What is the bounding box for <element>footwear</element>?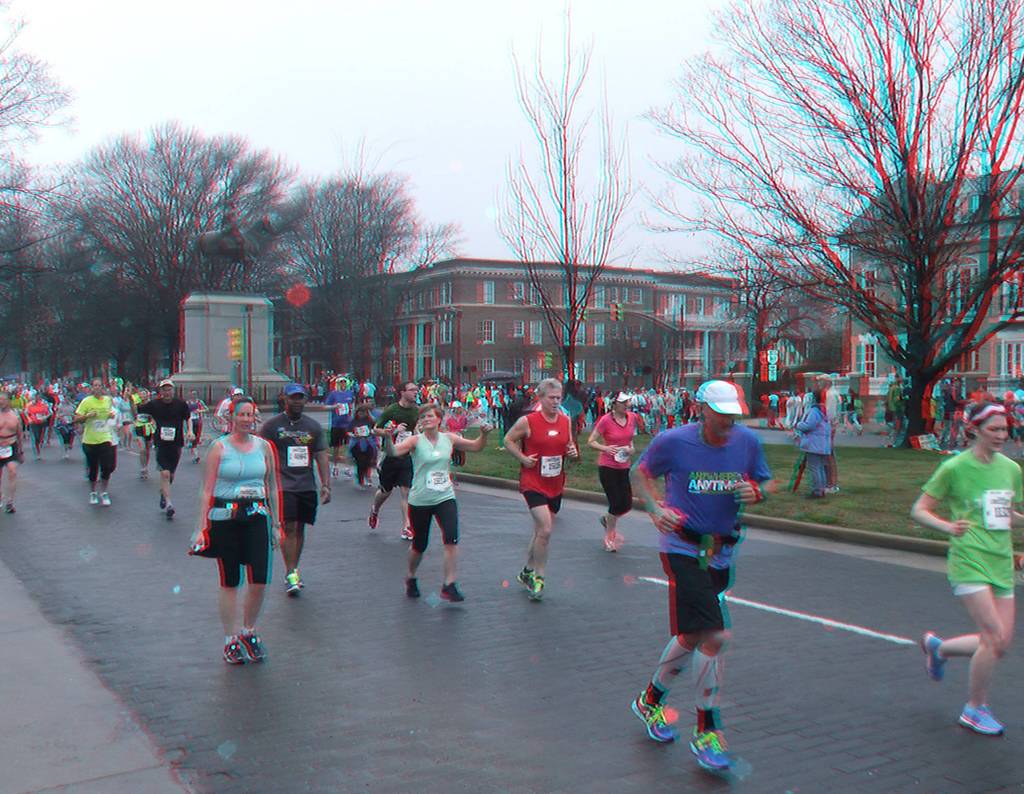
x1=164 y1=505 x2=175 y2=521.
